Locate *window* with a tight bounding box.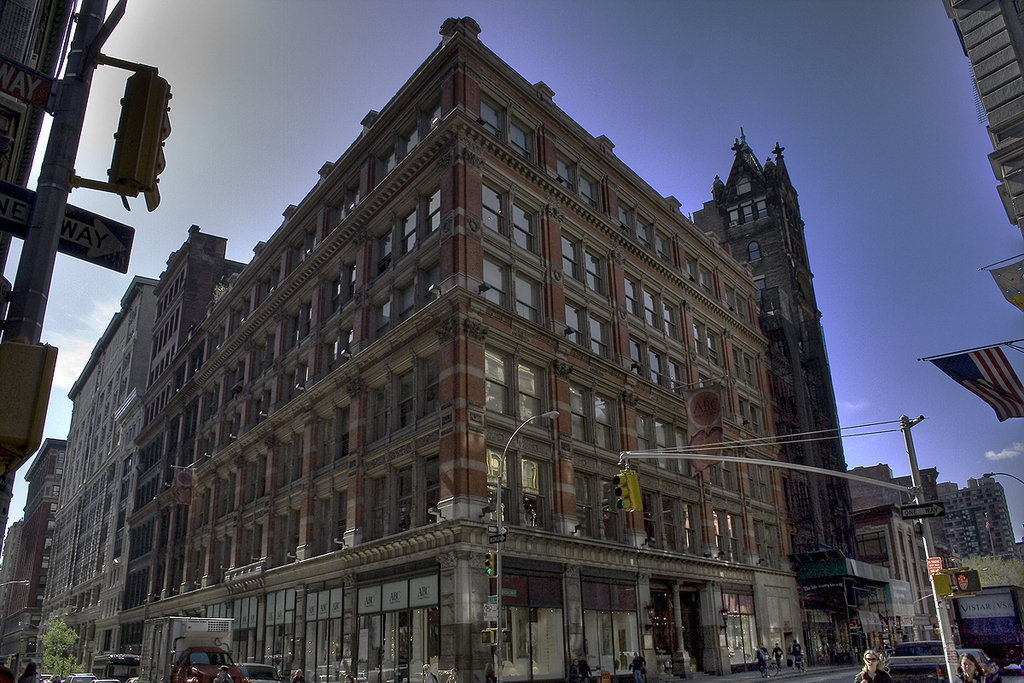
crop(756, 272, 768, 301).
